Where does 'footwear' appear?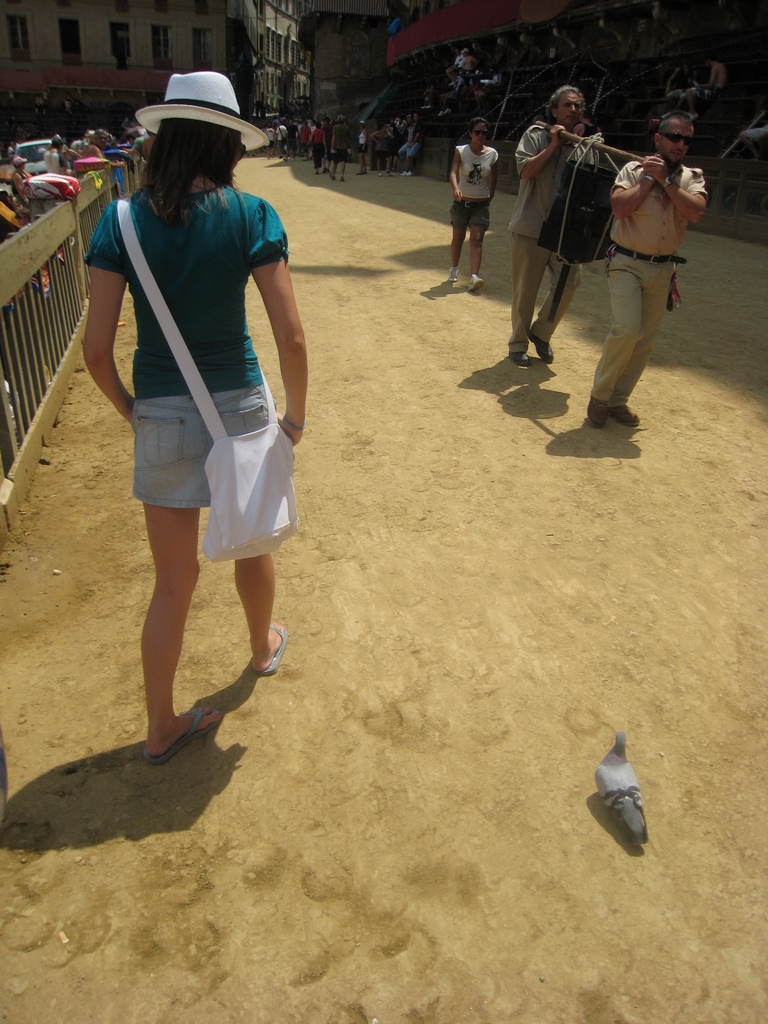
Appears at rect(506, 349, 532, 365).
